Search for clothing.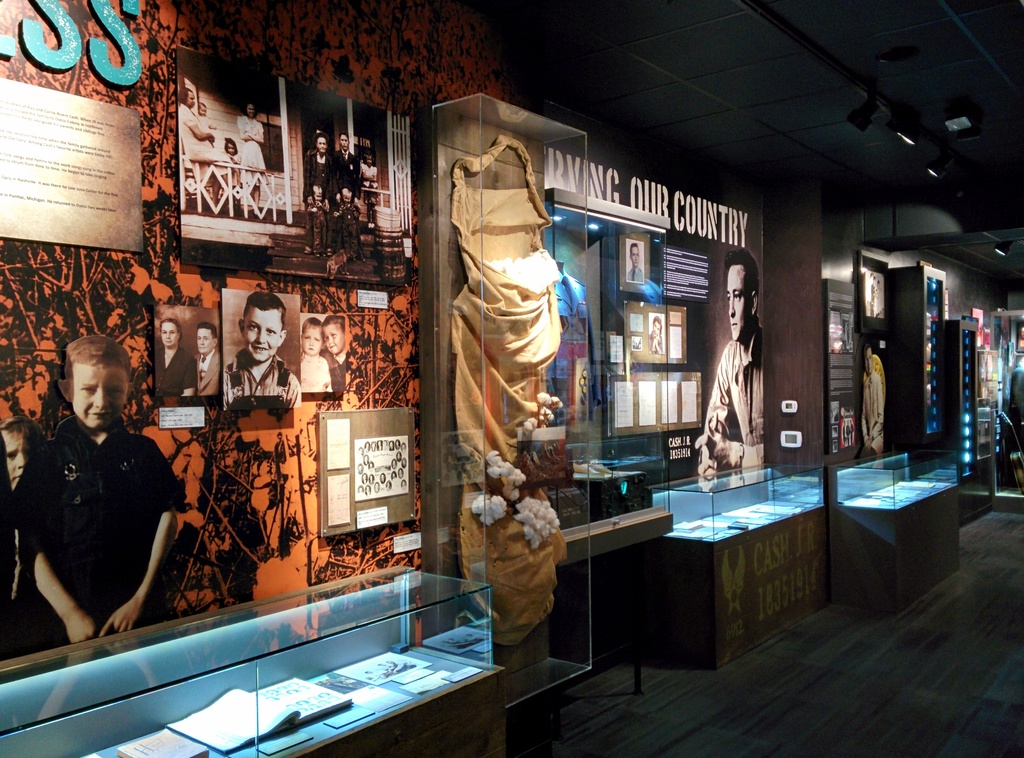
Found at 19, 383, 171, 657.
